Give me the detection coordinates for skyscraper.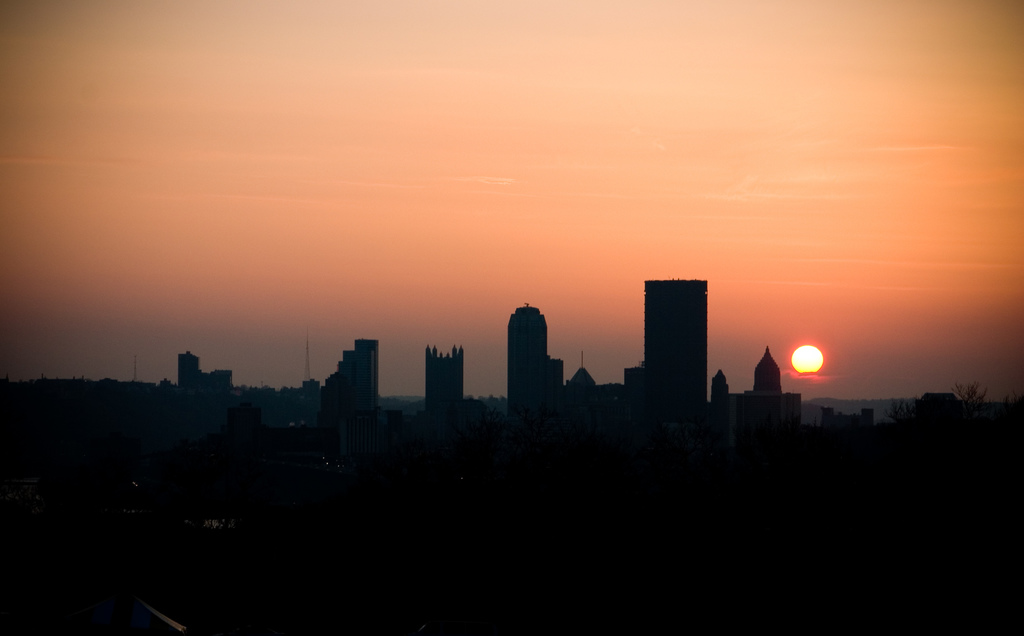
Rect(414, 338, 472, 424).
